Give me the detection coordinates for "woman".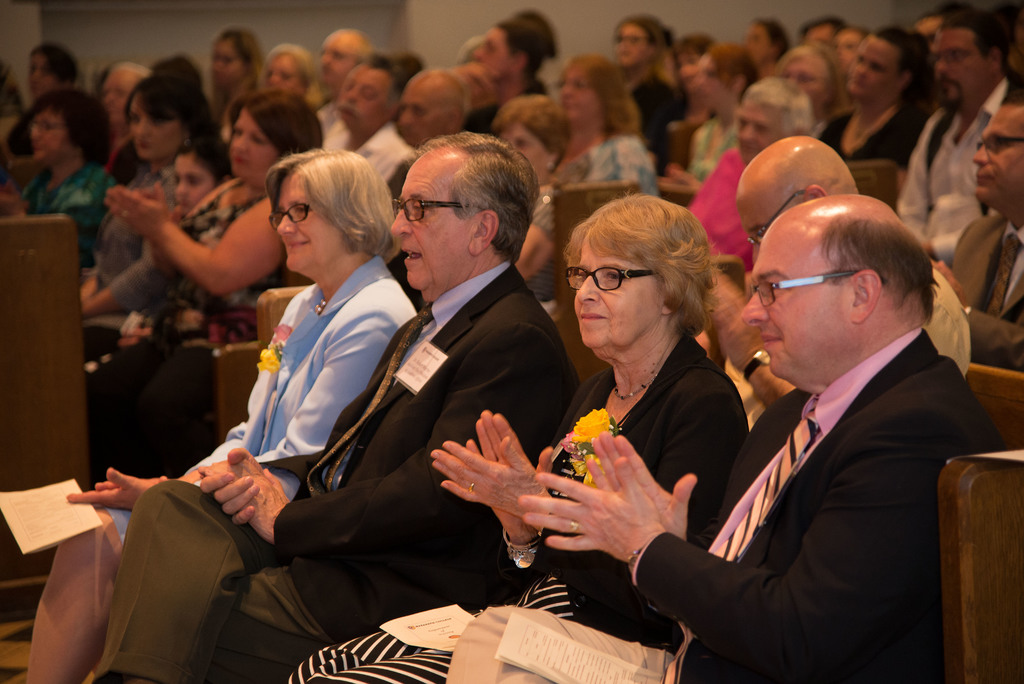
x1=0 y1=94 x2=120 y2=268.
